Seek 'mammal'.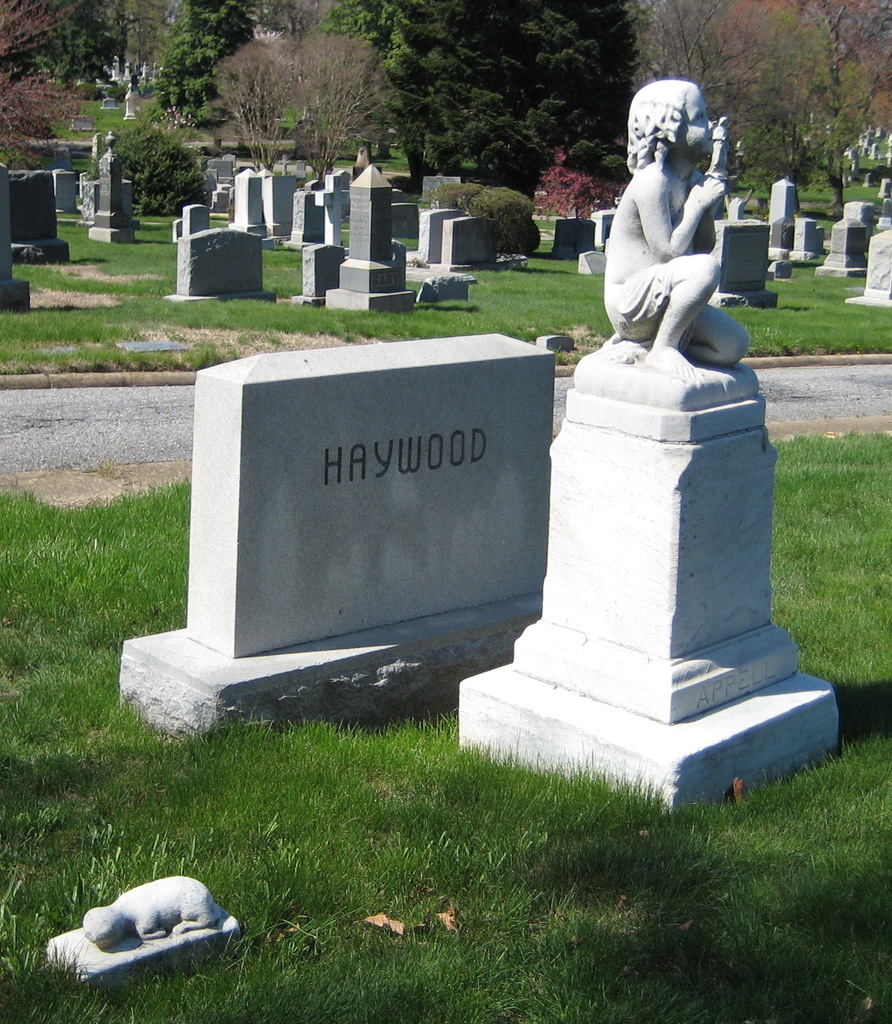
79, 872, 226, 935.
